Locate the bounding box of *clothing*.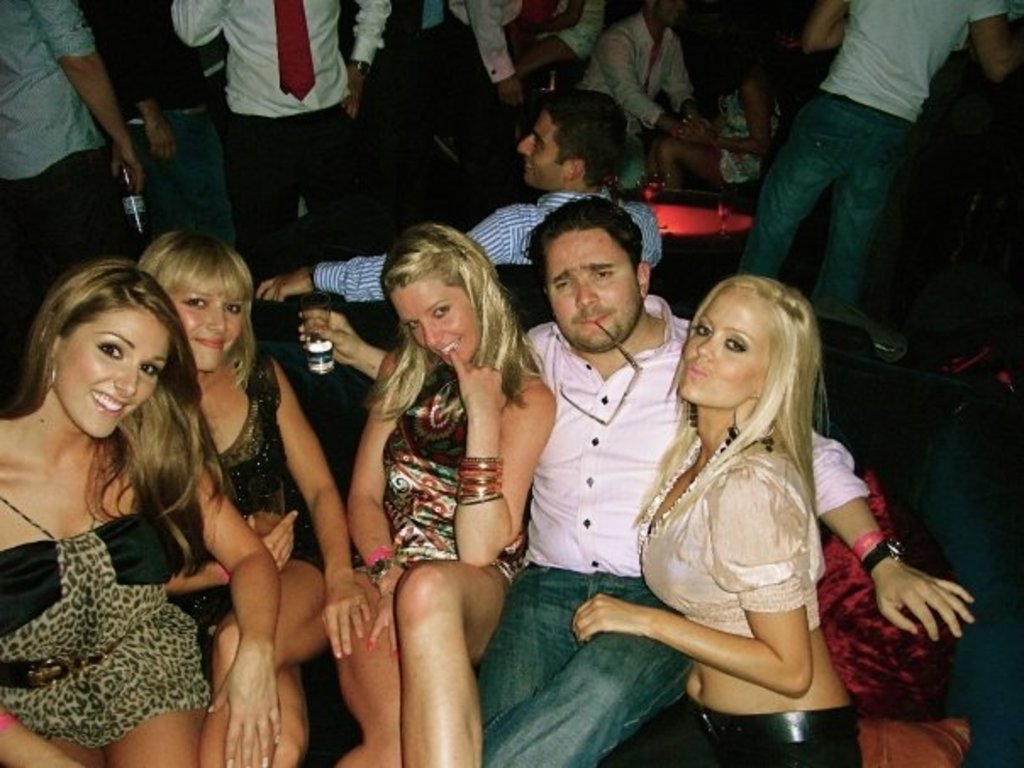
Bounding box: 163,348,327,685.
